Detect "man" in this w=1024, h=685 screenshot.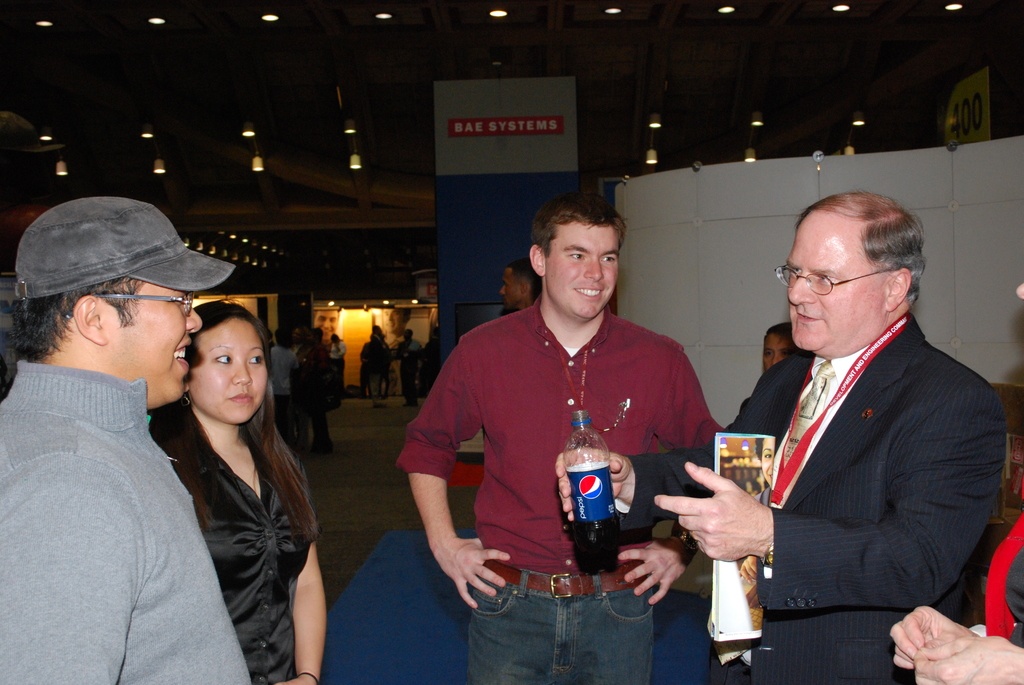
Detection: detection(0, 207, 266, 684).
